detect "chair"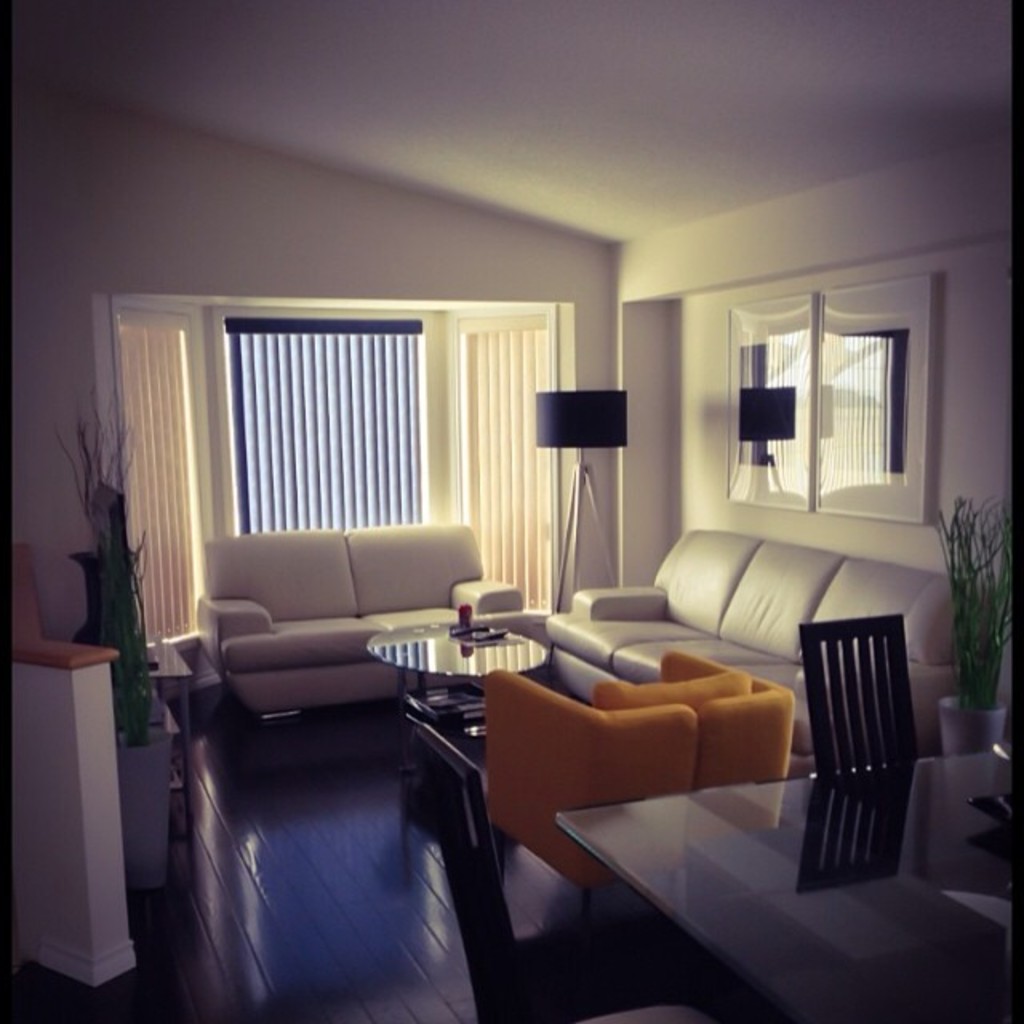
413,720,747,1022
